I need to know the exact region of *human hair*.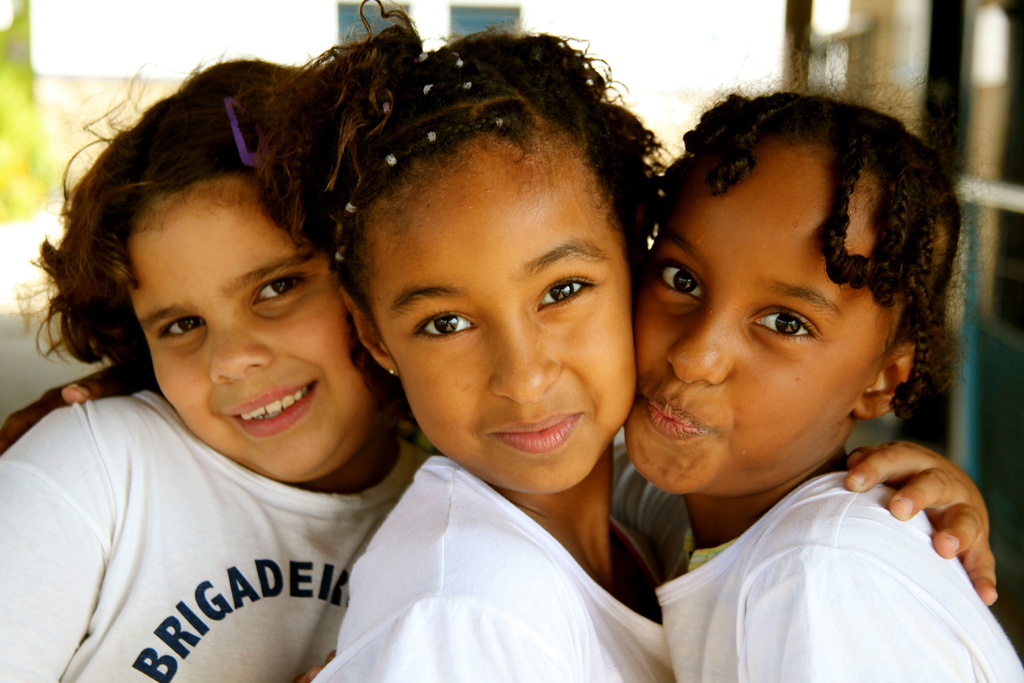
Region: [49,22,658,488].
